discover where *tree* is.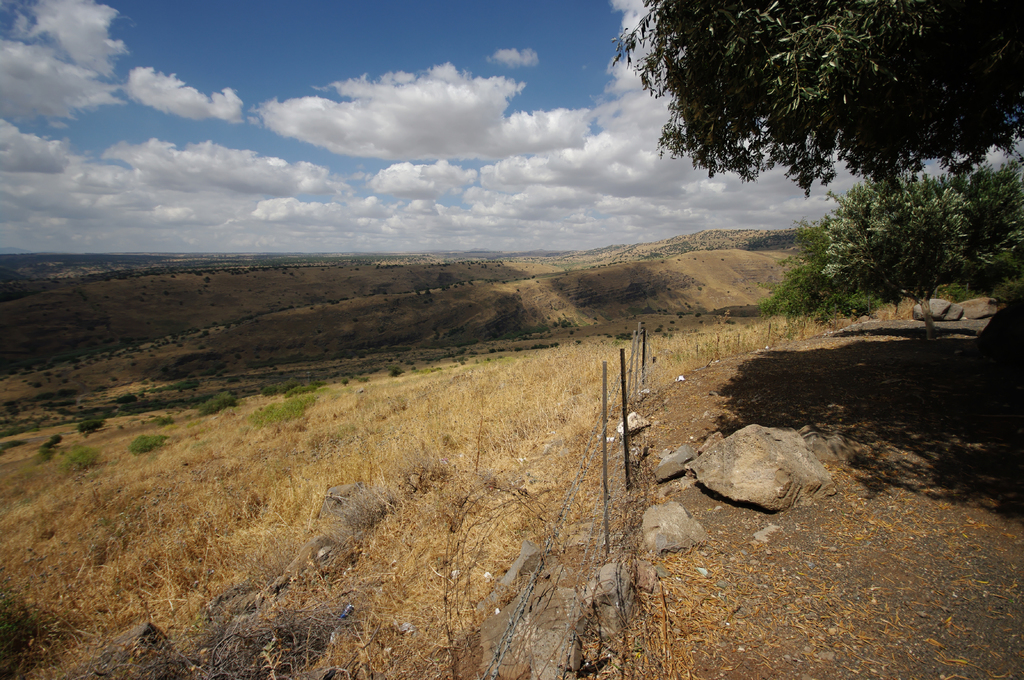
Discovered at select_region(785, 149, 995, 319).
